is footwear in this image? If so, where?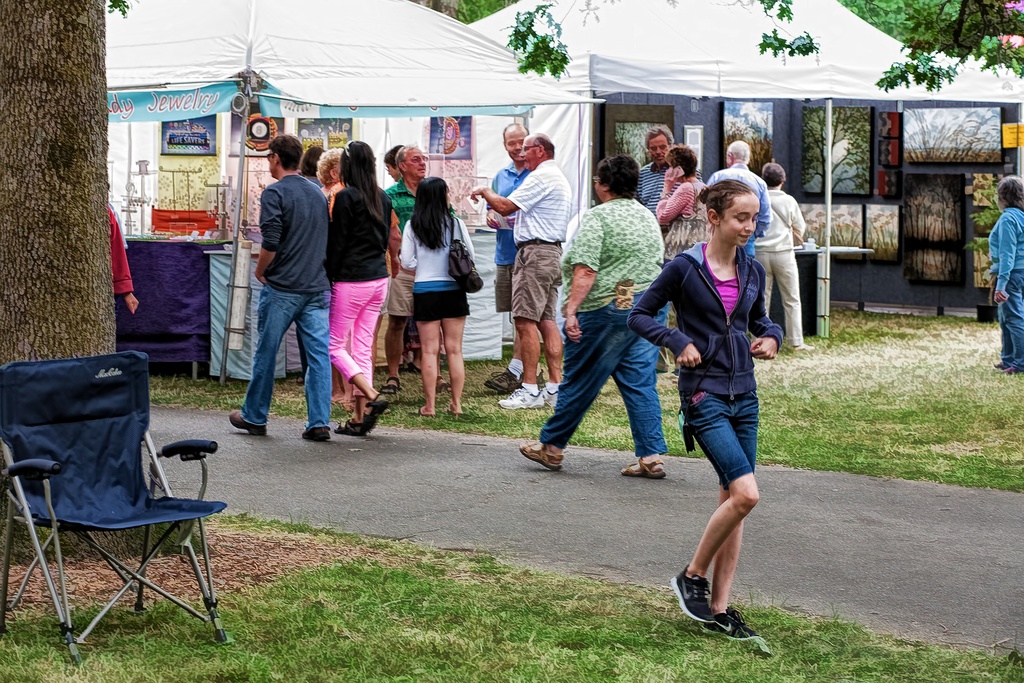
Yes, at (479,366,521,390).
